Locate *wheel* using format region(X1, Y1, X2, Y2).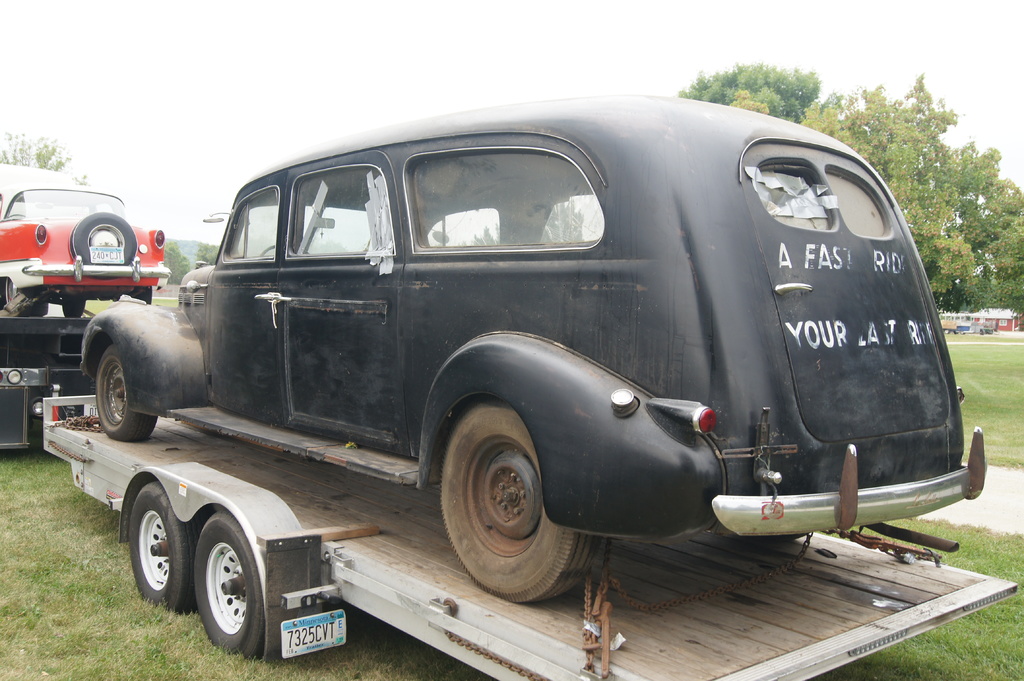
region(439, 403, 598, 608).
